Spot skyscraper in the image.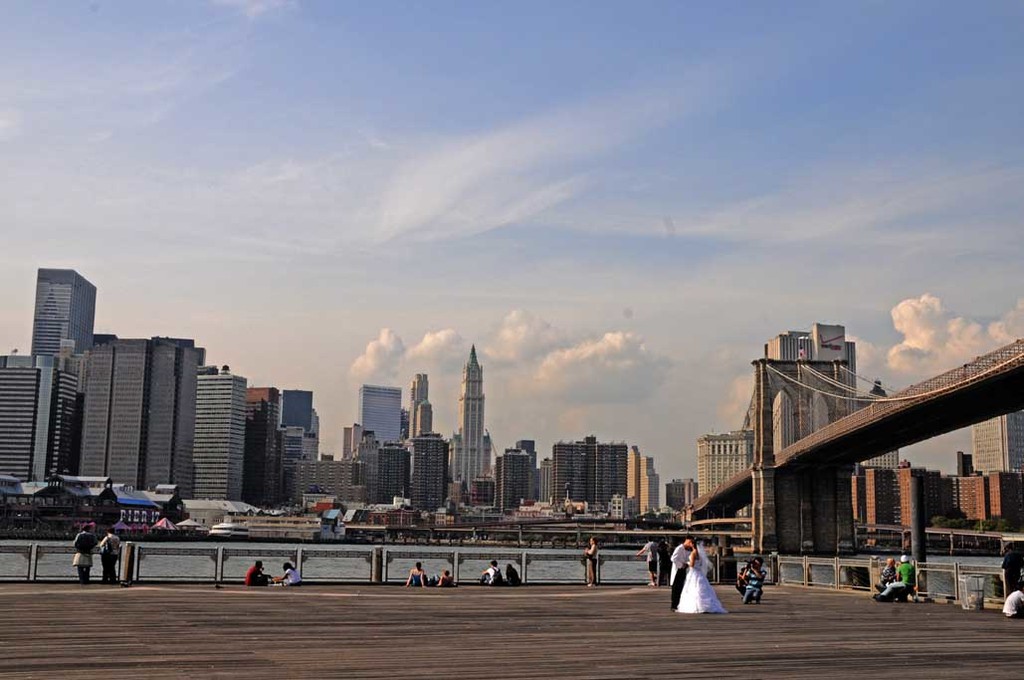
skyscraper found at select_region(693, 424, 756, 499).
